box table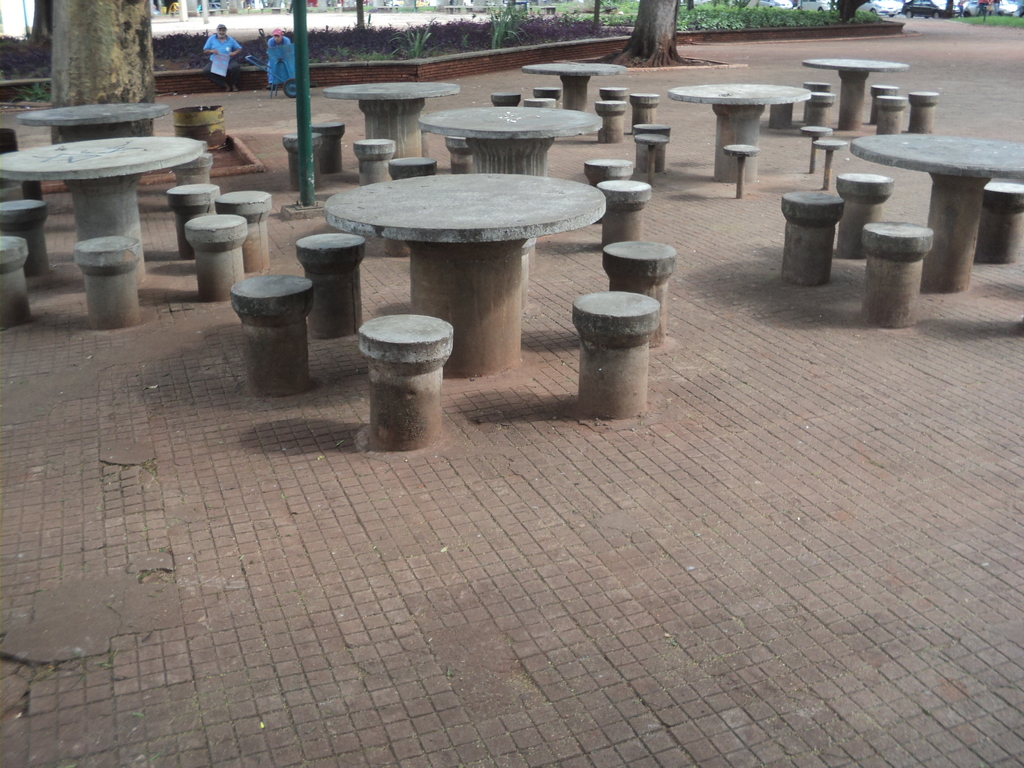
l=326, t=172, r=609, b=378
